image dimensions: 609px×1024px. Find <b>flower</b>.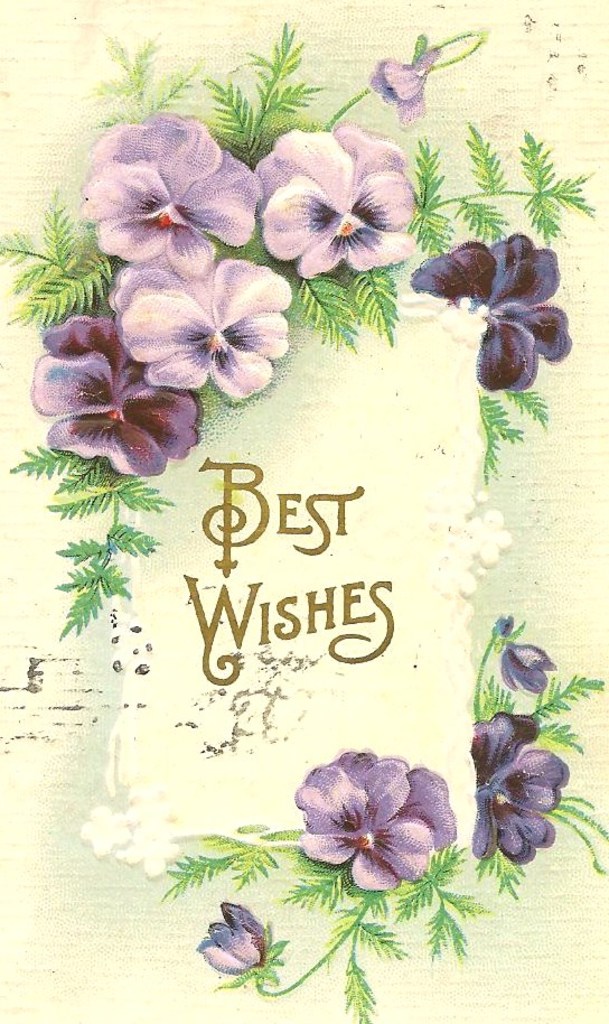
(left=263, top=123, right=411, bottom=279).
